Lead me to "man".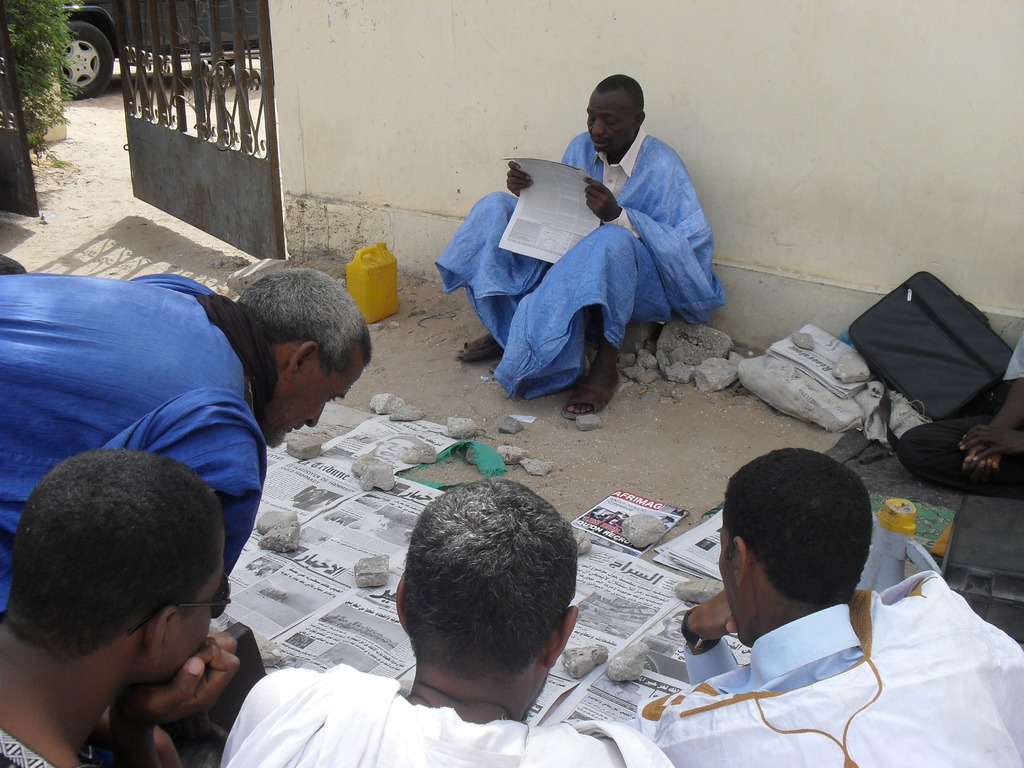
Lead to bbox=(218, 479, 676, 767).
